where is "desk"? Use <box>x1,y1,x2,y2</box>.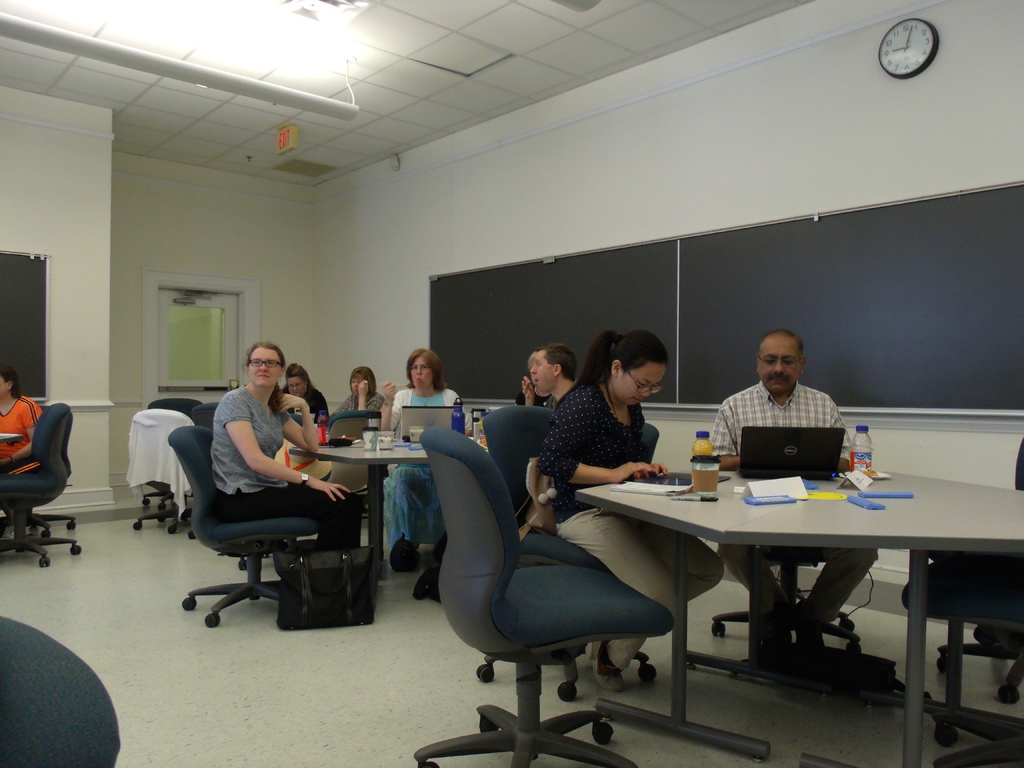
<box>612,481,998,710</box>.
